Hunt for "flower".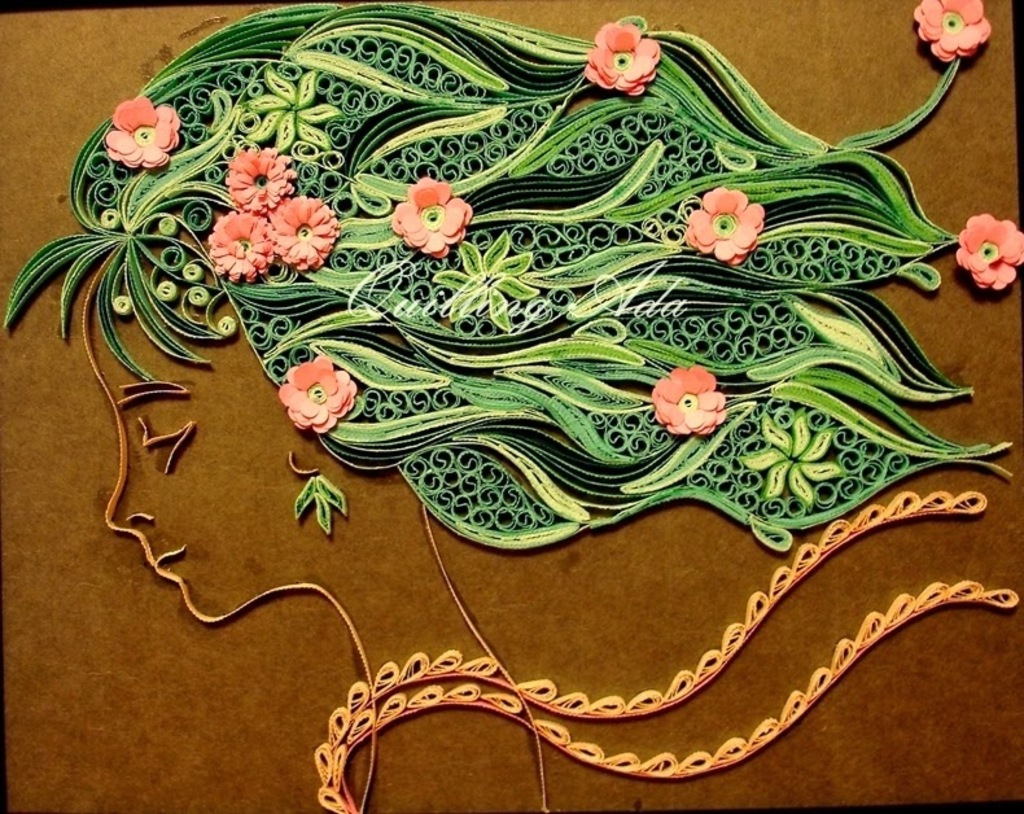
Hunted down at BBox(223, 145, 299, 213).
